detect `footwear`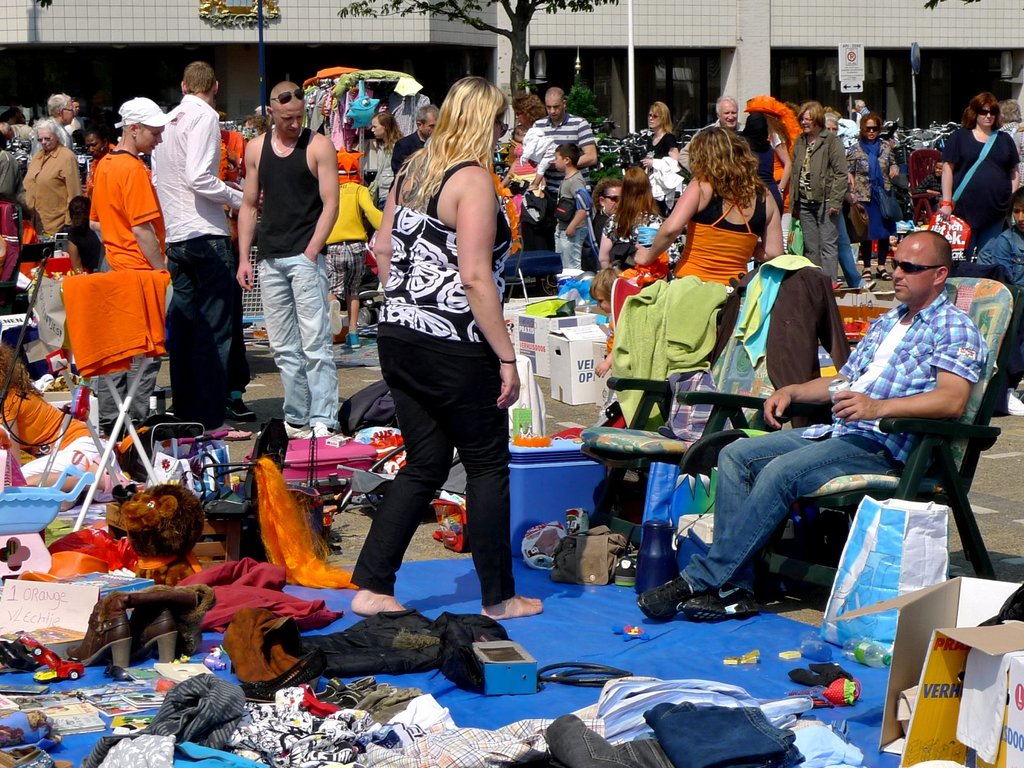
[x1=1004, y1=388, x2=1023, y2=418]
